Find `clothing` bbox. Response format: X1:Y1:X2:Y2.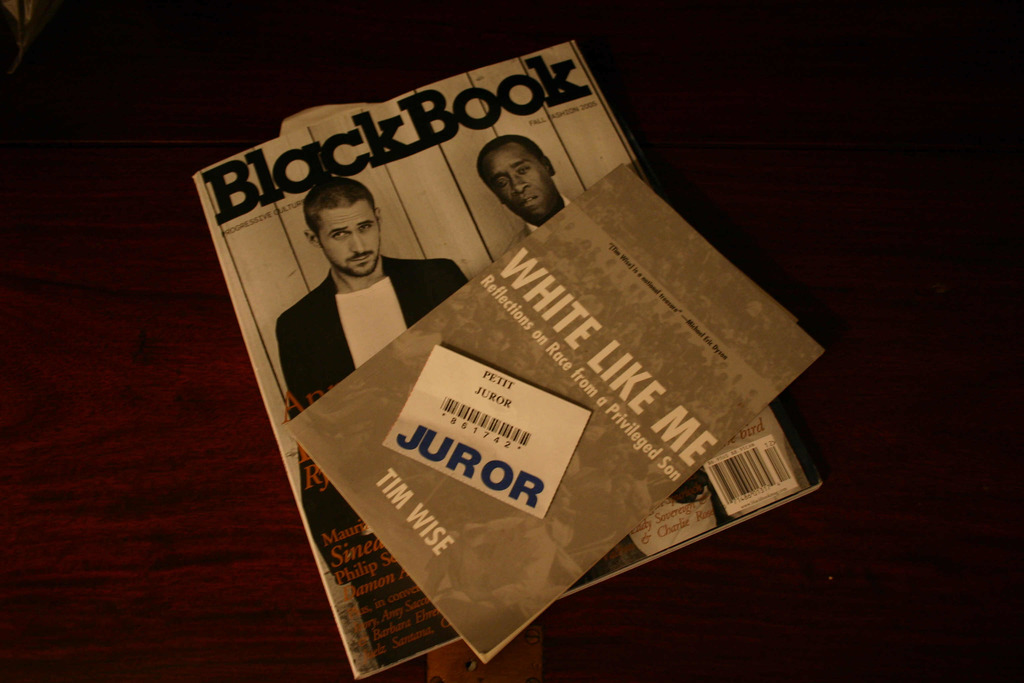
504:196:566:259.
